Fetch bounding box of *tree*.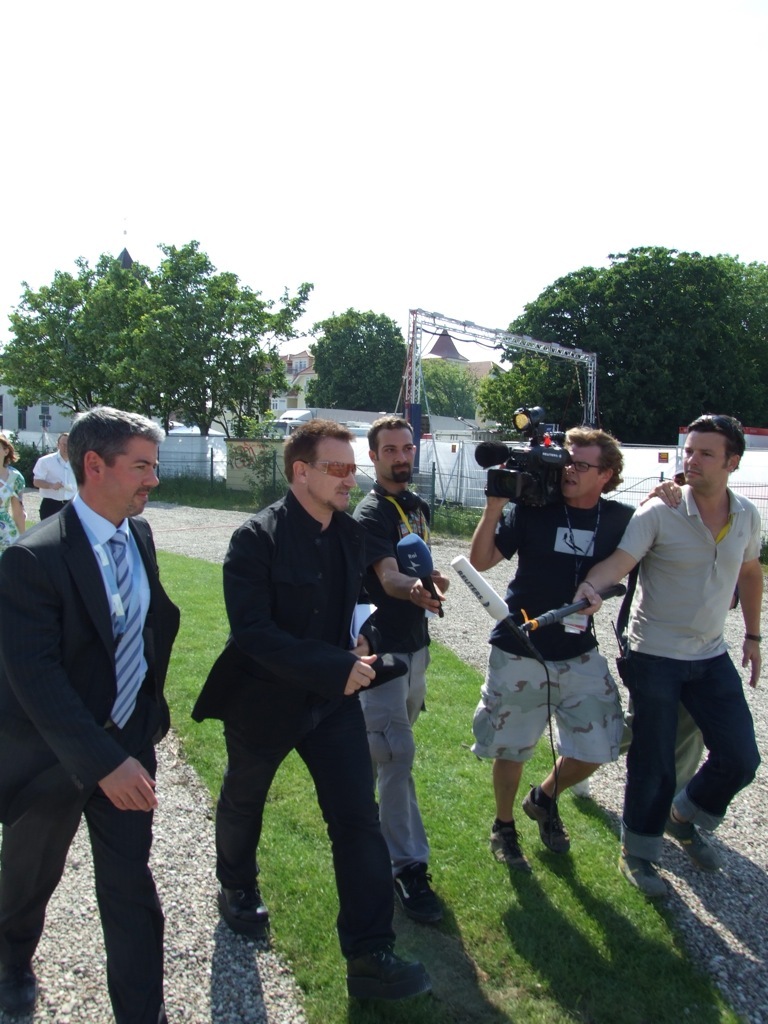
Bbox: 323,311,401,433.
